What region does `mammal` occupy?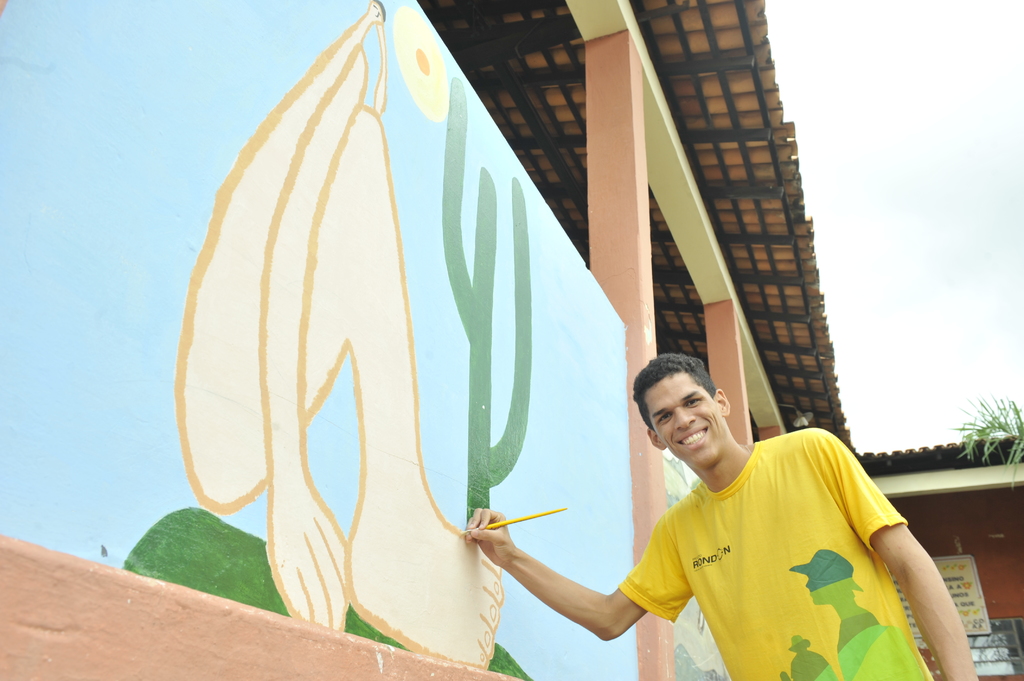
(x1=459, y1=349, x2=979, y2=680).
